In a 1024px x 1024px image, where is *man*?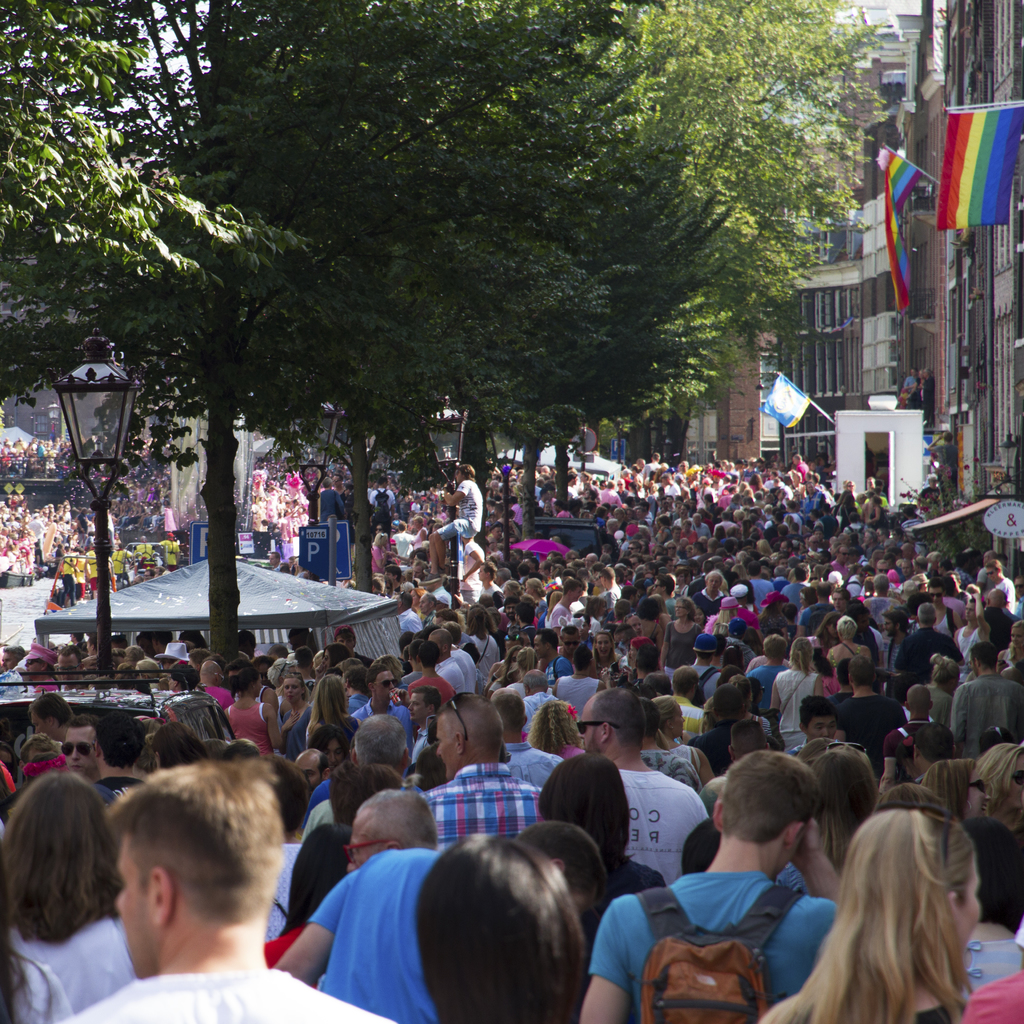
349, 668, 410, 725.
